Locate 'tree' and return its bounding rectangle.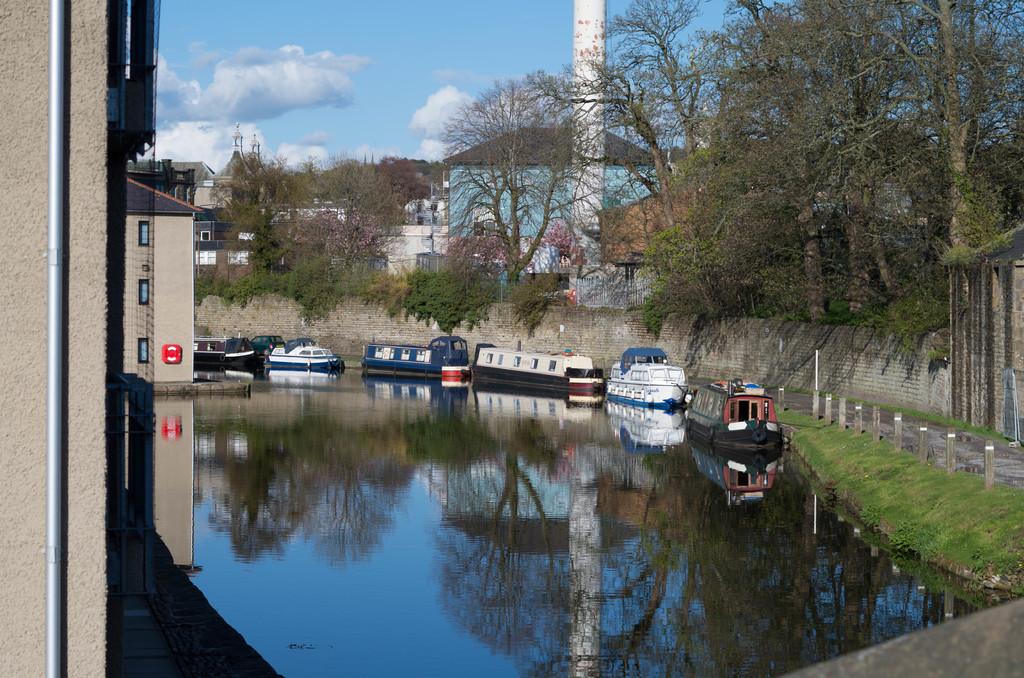
<bbox>543, 0, 719, 264</bbox>.
